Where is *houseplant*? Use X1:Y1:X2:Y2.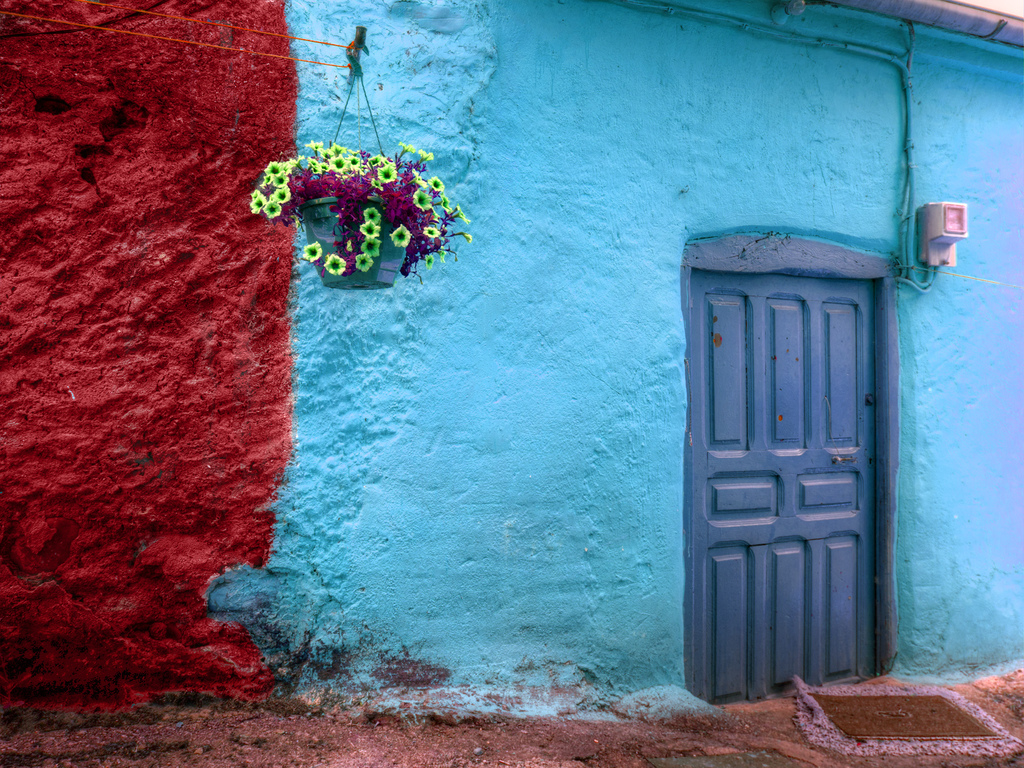
244:140:474:294.
